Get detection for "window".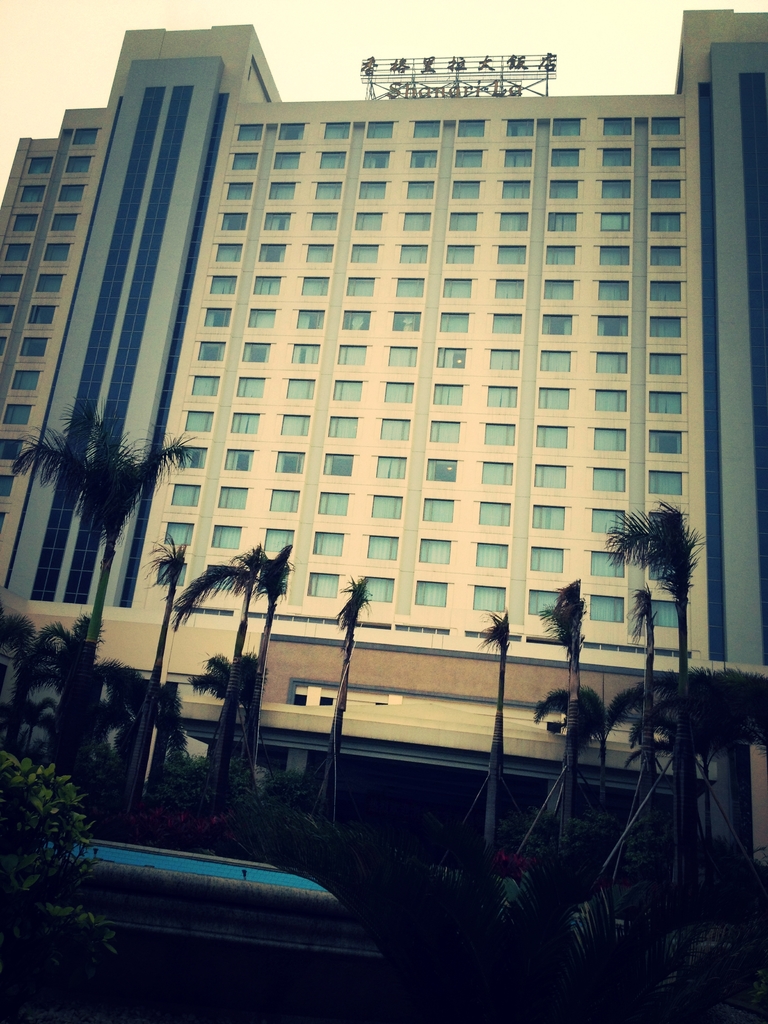
Detection: detection(202, 340, 224, 363).
